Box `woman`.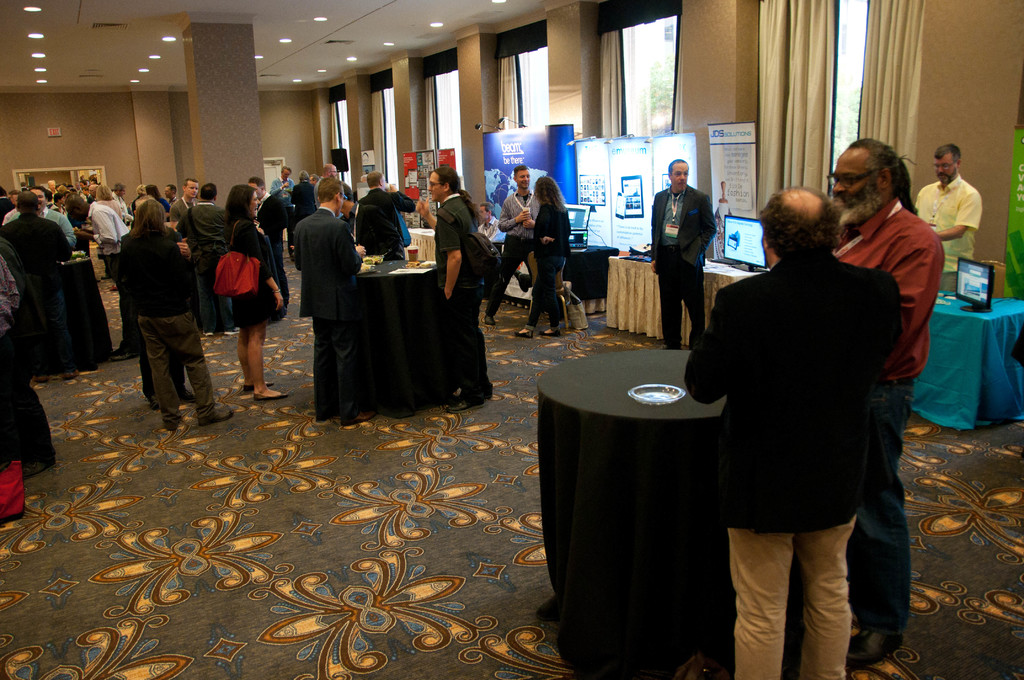
513:174:570:340.
